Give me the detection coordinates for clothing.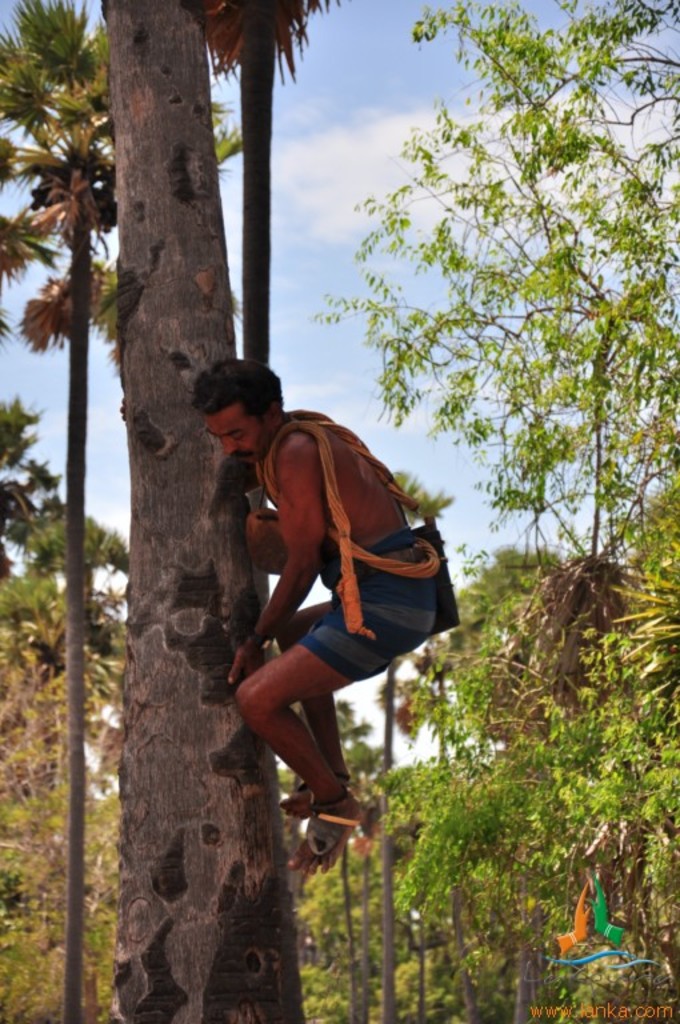
rect(301, 529, 444, 680).
